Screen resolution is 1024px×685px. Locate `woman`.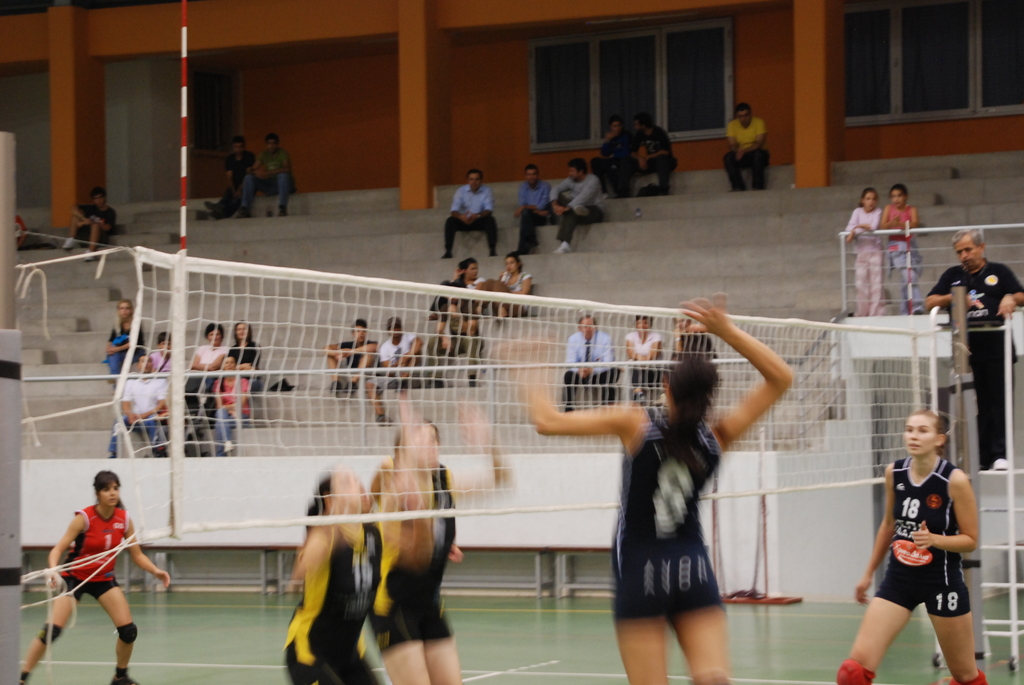
l=180, t=322, r=228, b=413.
